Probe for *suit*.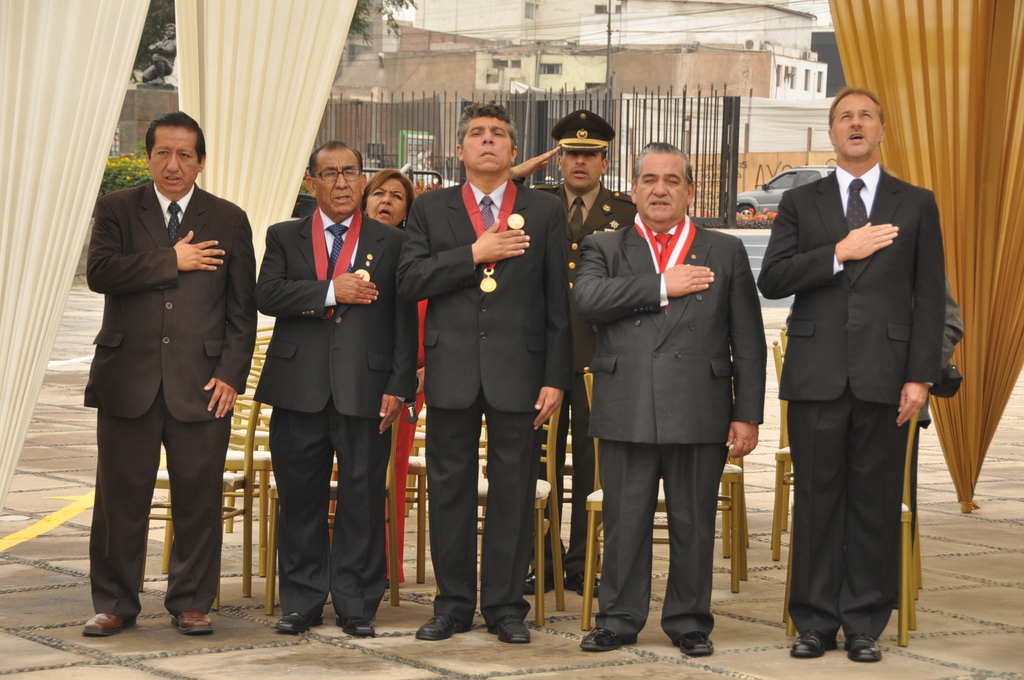
Probe result: (left=252, top=206, right=419, bottom=620).
